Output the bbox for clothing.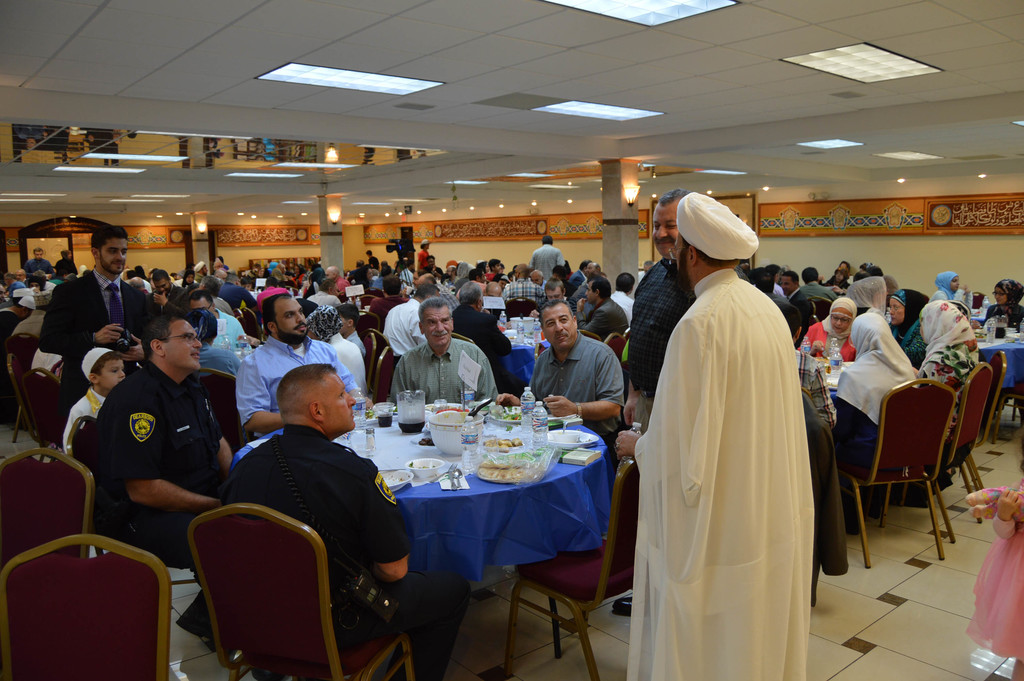
367/297/406/333.
